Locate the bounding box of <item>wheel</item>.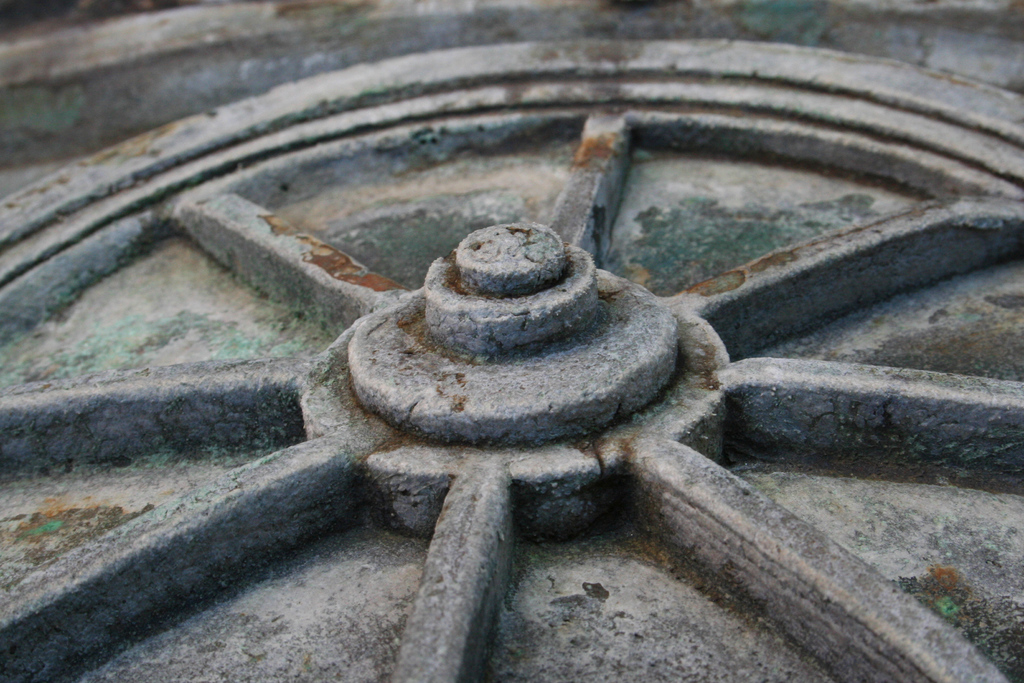
Bounding box: {"left": 0, "top": 45, "right": 1023, "bottom": 682}.
